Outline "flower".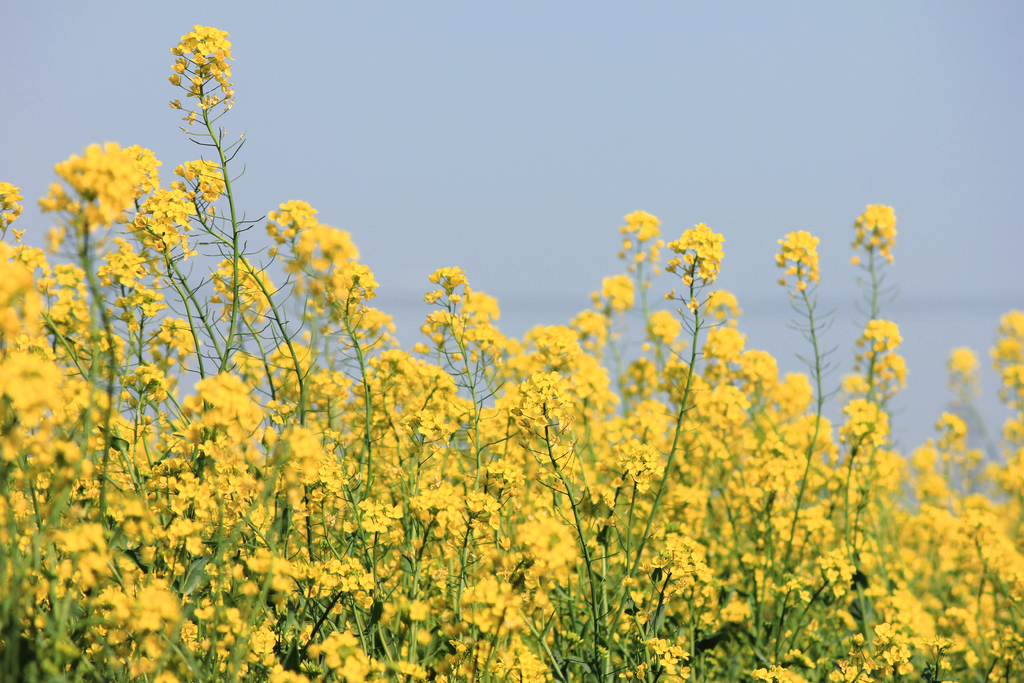
Outline: (127,140,161,199).
